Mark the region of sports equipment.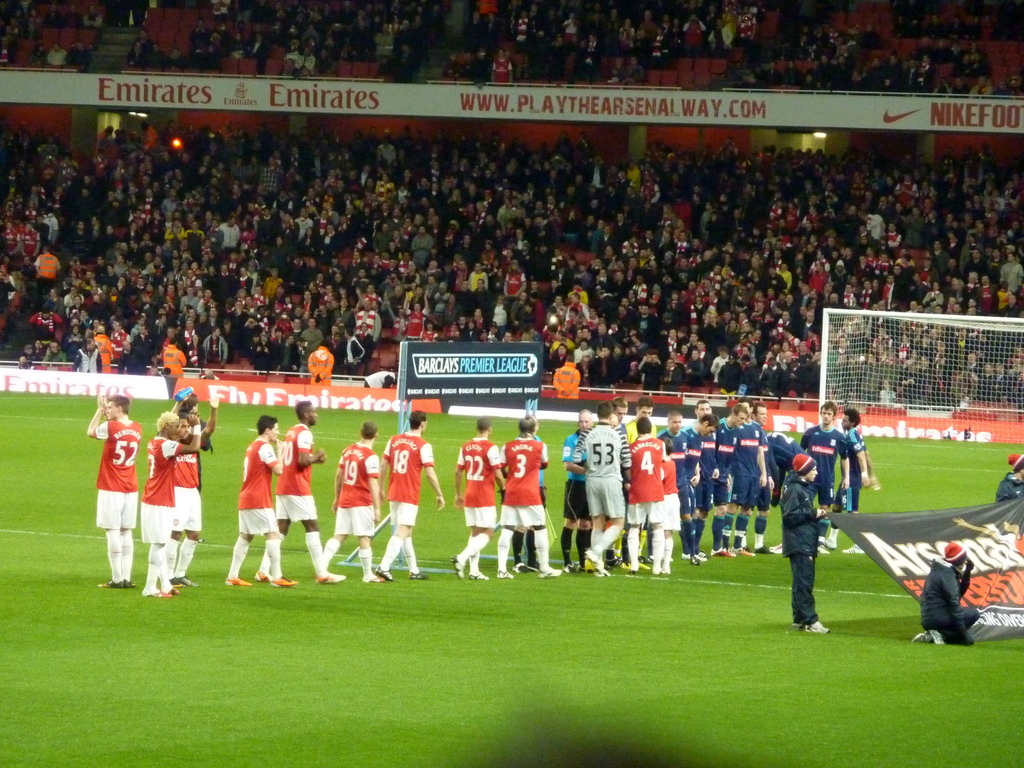
Region: left=817, top=308, right=1023, bottom=447.
